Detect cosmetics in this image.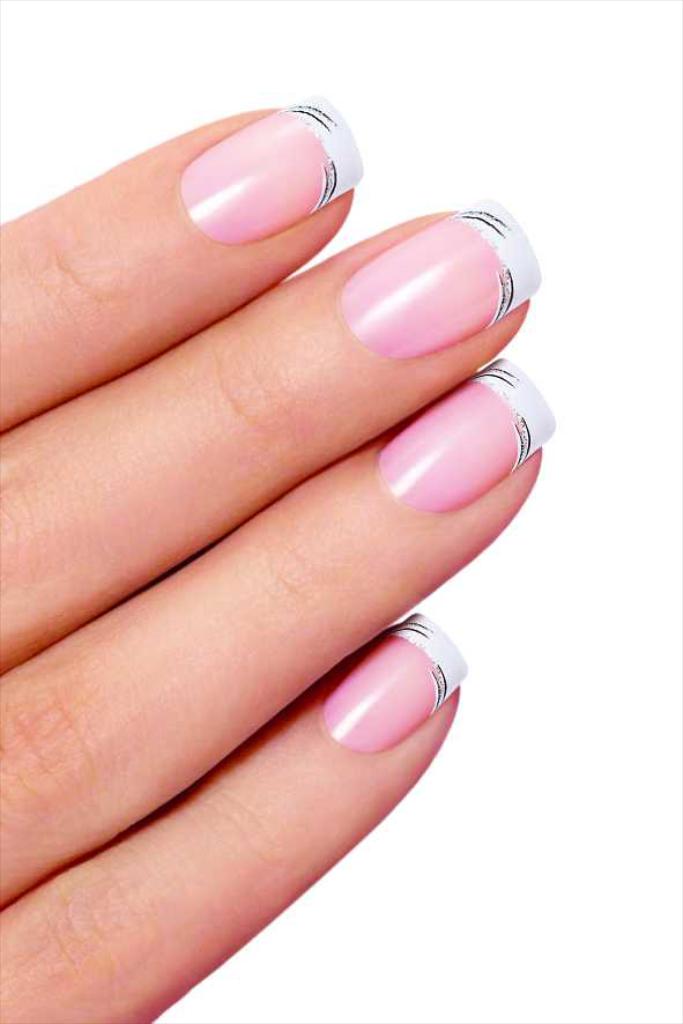
Detection: left=331, top=195, right=549, bottom=363.
